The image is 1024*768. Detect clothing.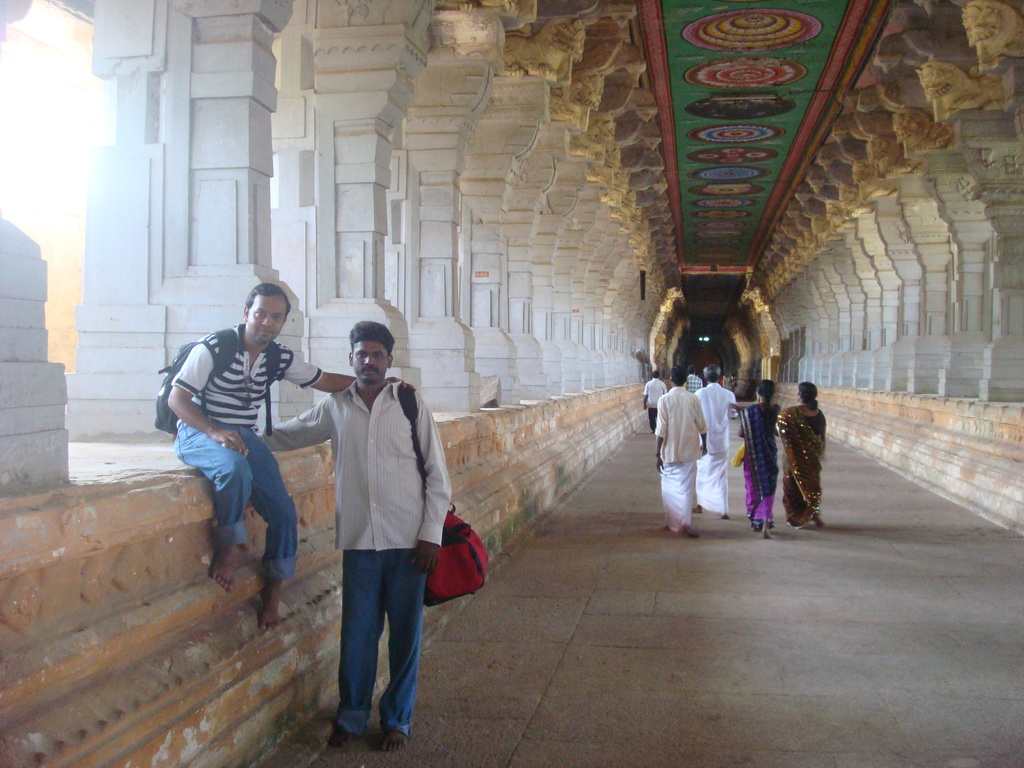
Detection: [694,380,735,509].
